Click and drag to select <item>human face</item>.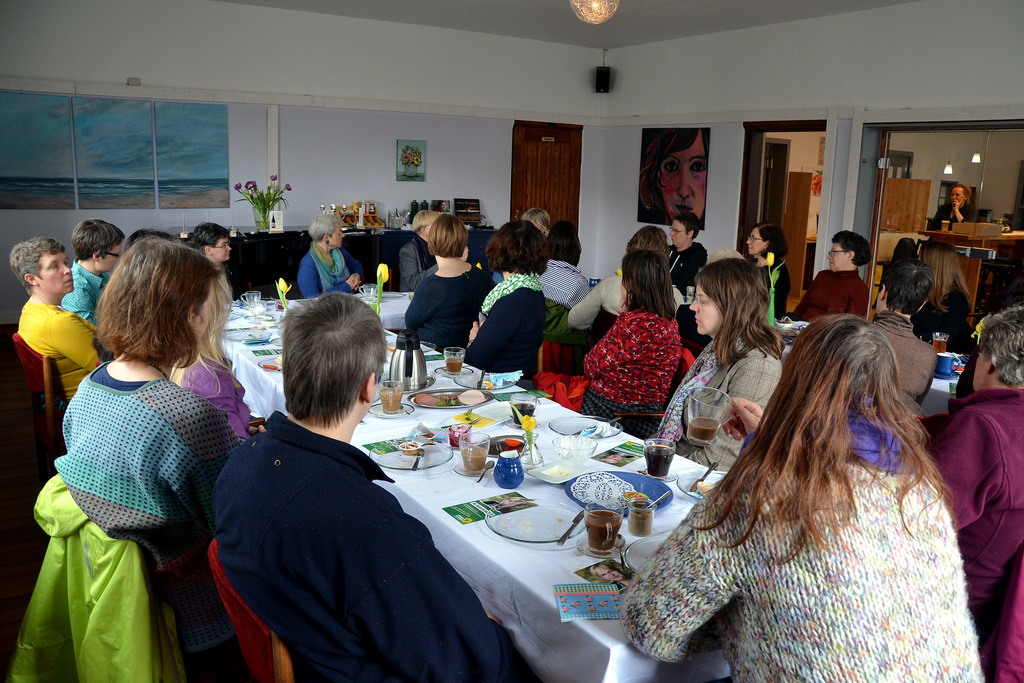
Selection: {"left": 950, "top": 186, "right": 965, "bottom": 204}.
